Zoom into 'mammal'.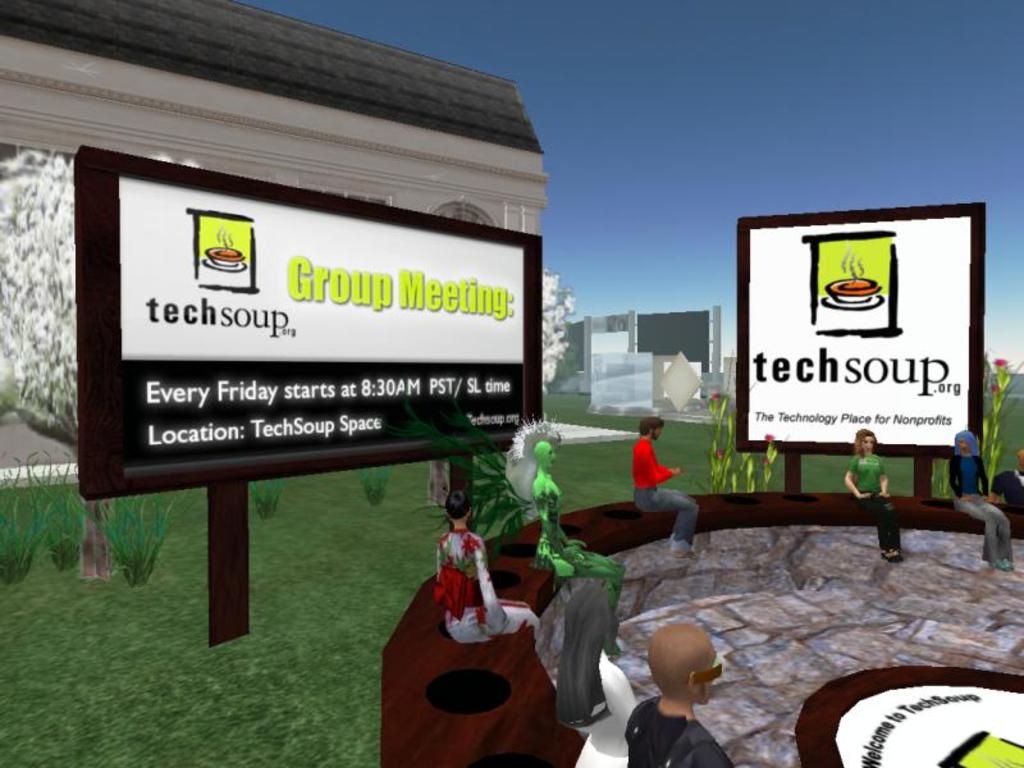
Zoom target: [left=435, top=488, right=541, bottom=646].
